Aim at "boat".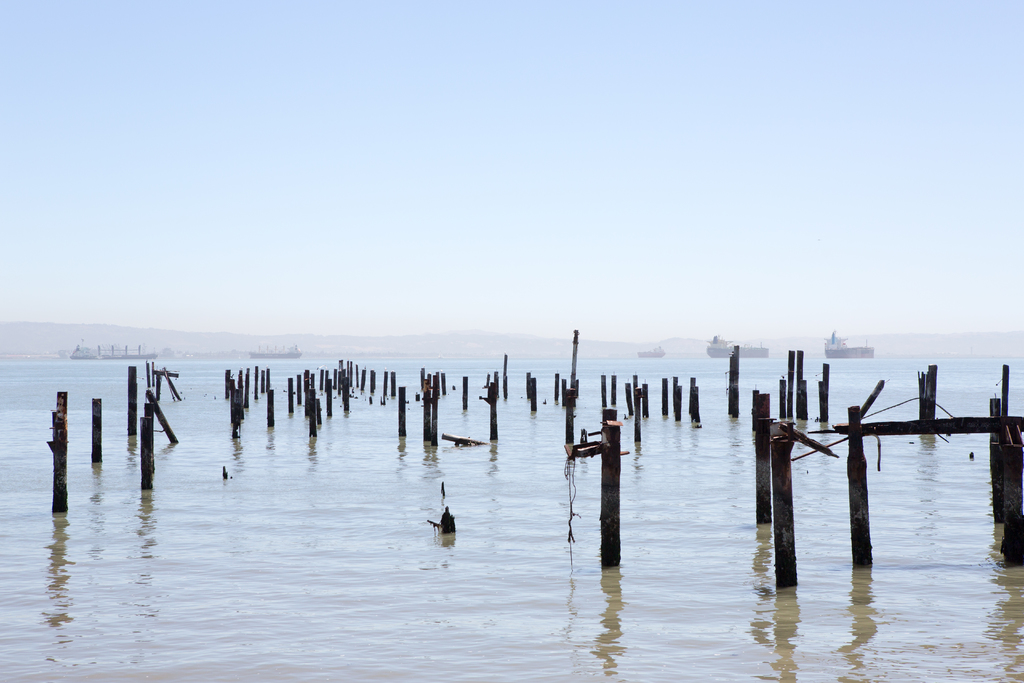
Aimed at detection(250, 342, 305, 362).
